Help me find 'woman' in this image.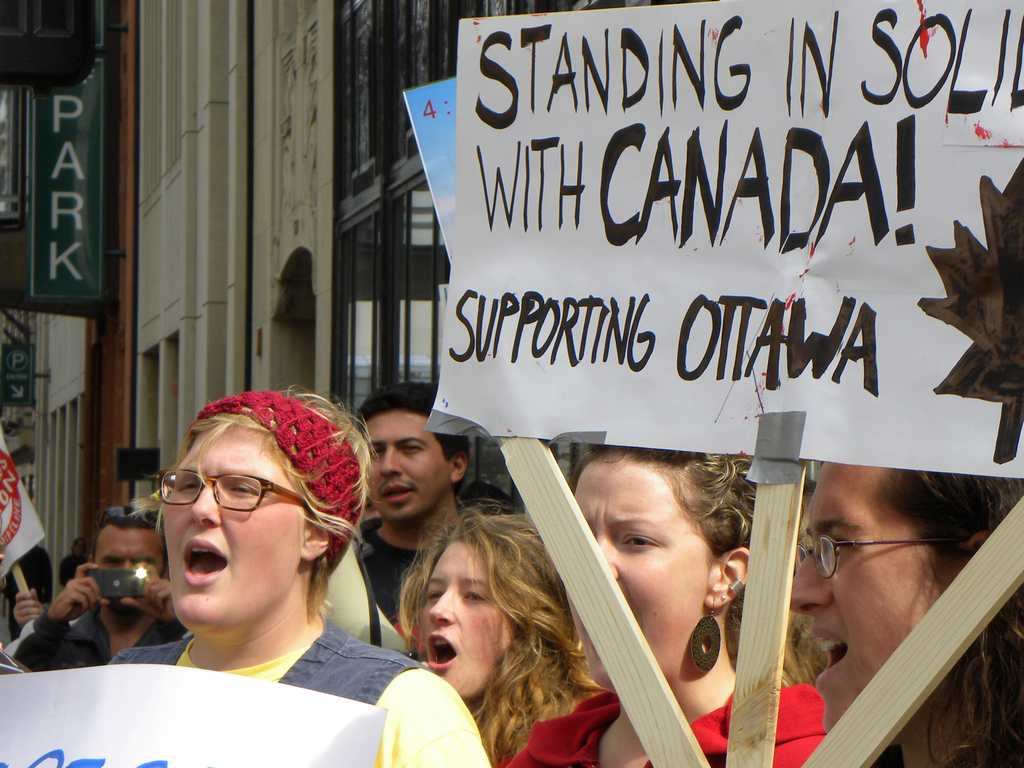
Found it: left=78, top=387, right=437, bottom=740.
